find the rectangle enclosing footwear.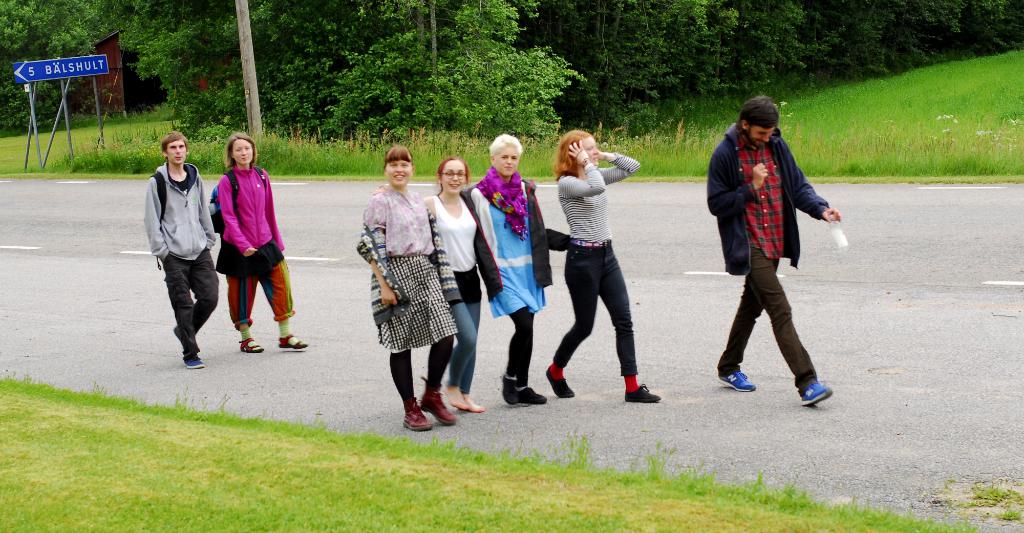
(800,377,833,408).
